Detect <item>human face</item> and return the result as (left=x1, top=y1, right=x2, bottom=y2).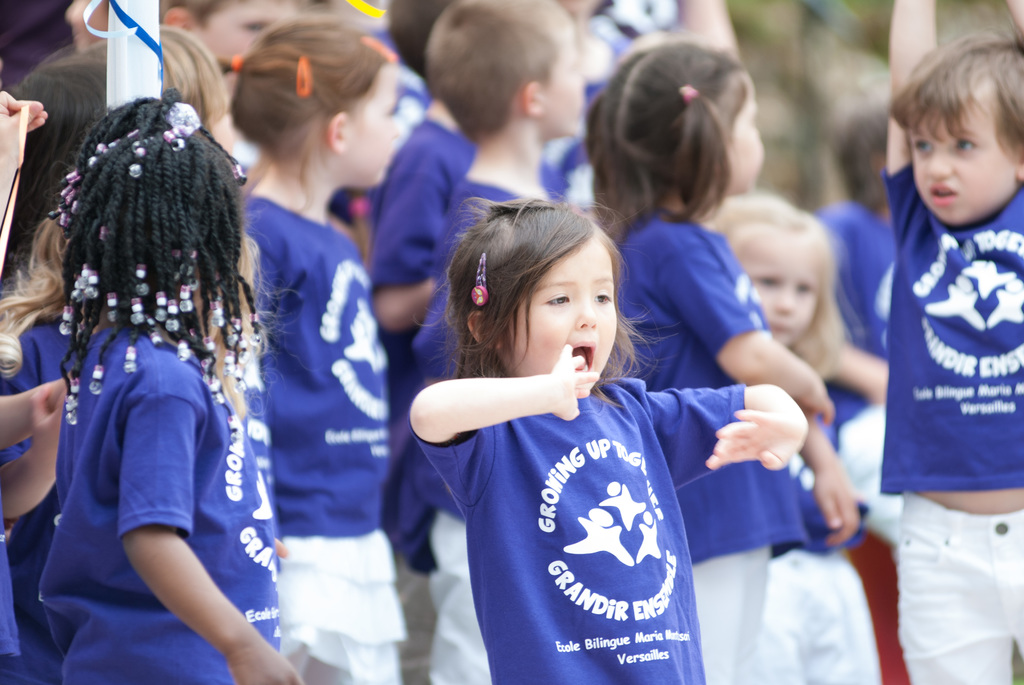
(left=547, top=38, right=588, bottom=136).
